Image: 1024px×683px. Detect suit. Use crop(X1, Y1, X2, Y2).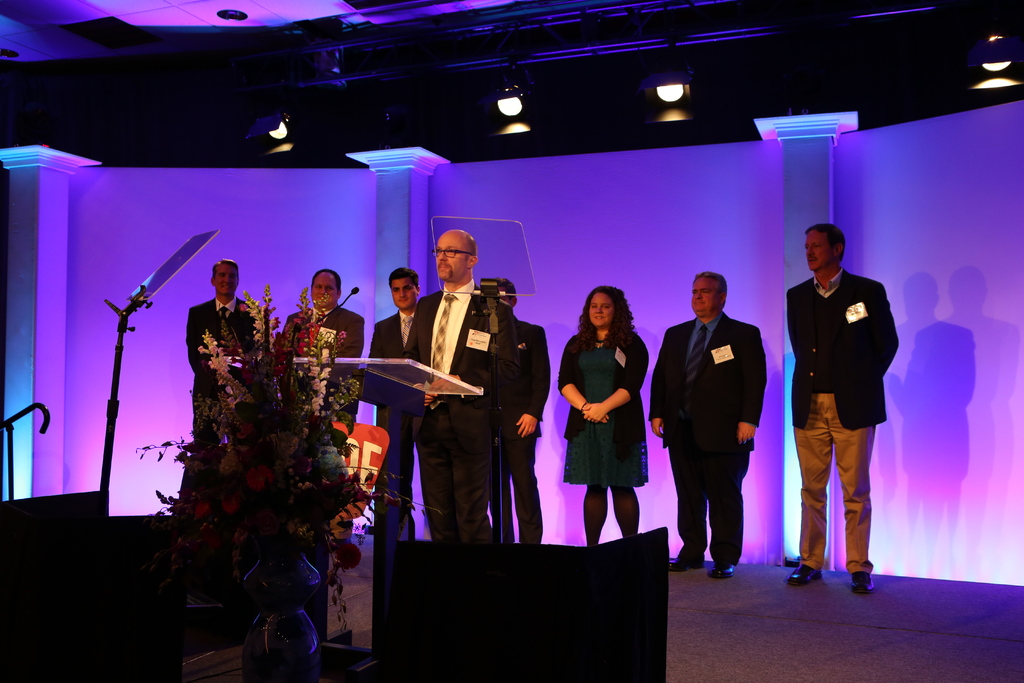
crop(671, 285, 773, 576).
